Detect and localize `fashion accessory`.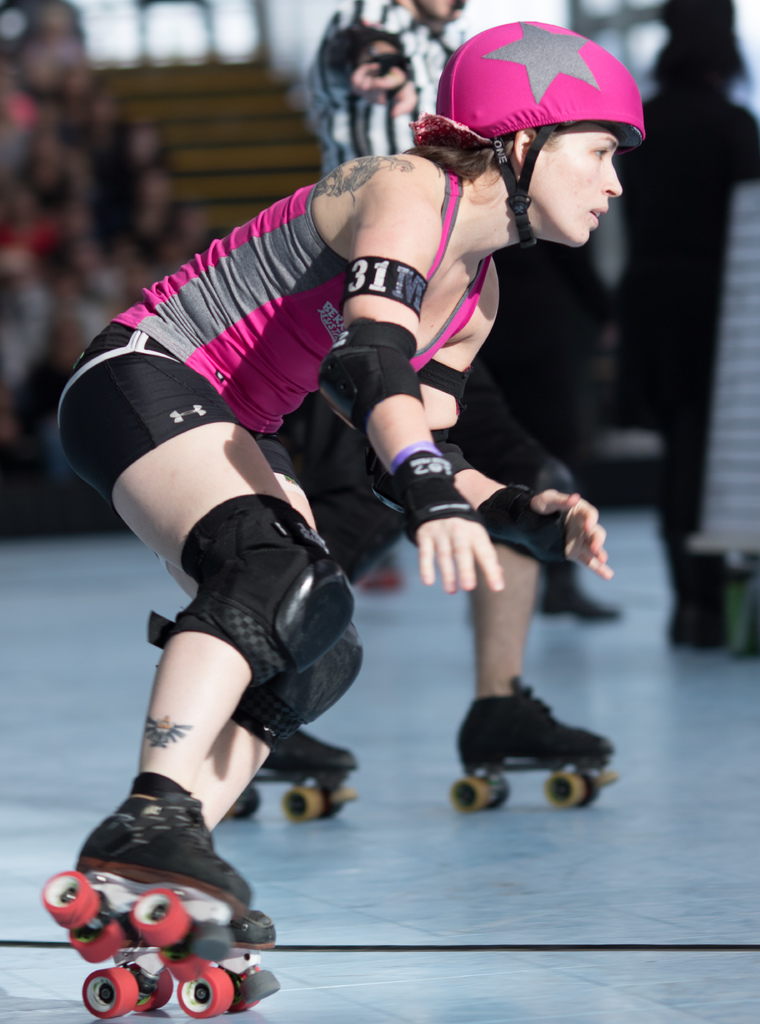
Localized at (x1=402, y1=20, x2=647, y2=247).
